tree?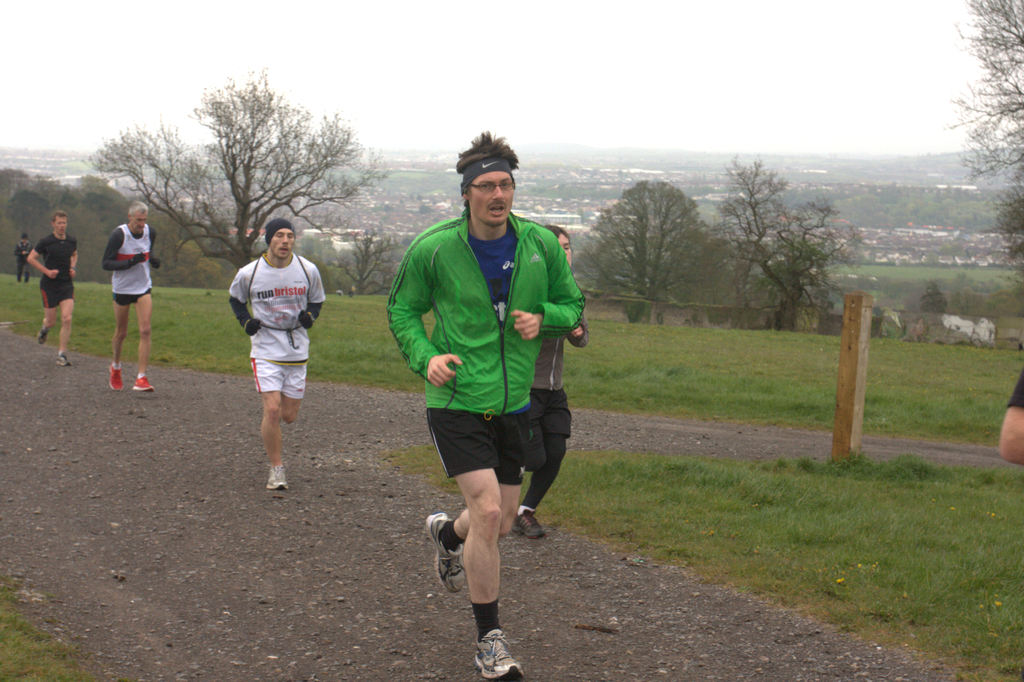
x1=339, y1=216, x2=397, y2=293
